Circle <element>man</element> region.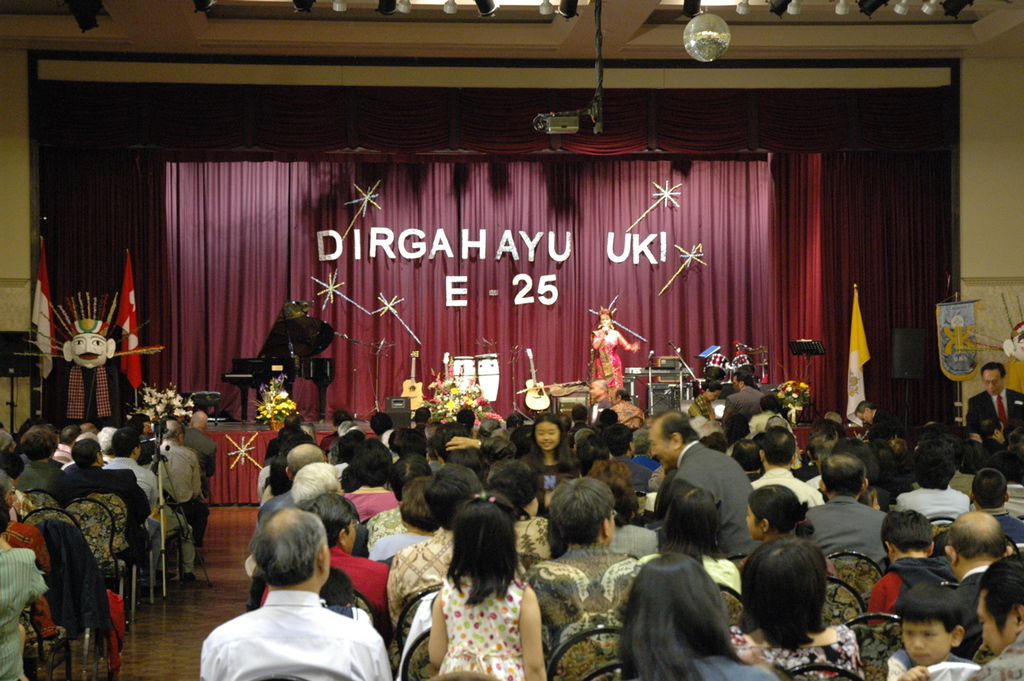
Region: pyautogui.locateOnScreen(181, 408, 219, 492).
